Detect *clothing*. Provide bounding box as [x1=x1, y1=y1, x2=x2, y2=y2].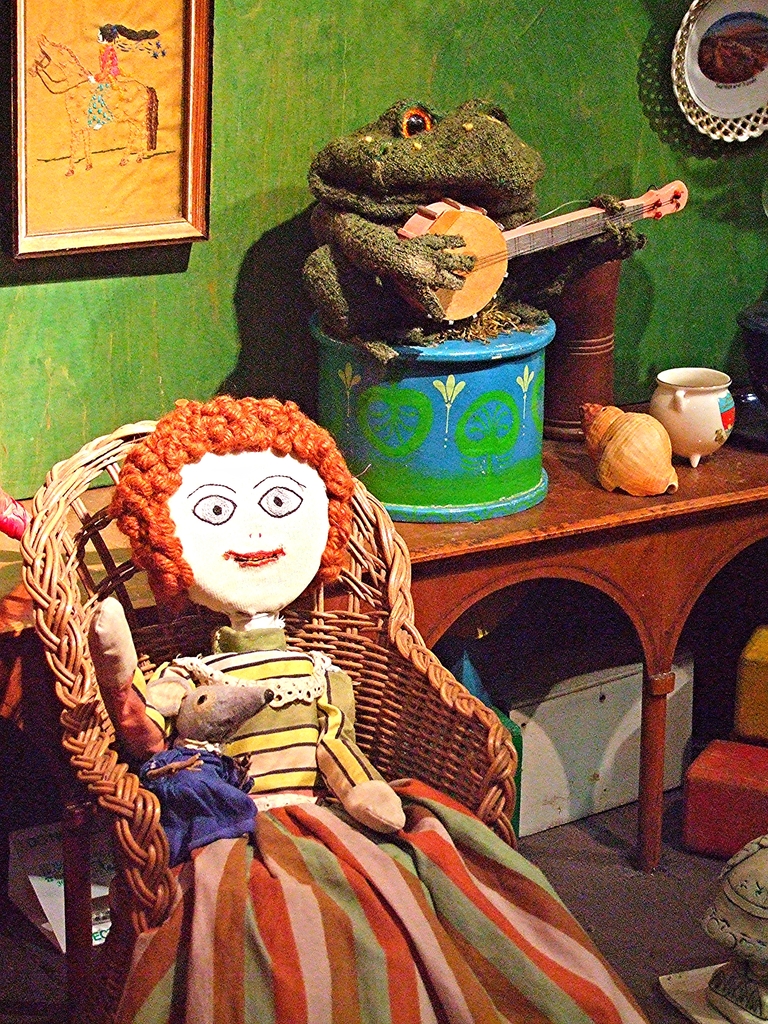
[x1=105, y1=633, x2=653, y2=1023].
